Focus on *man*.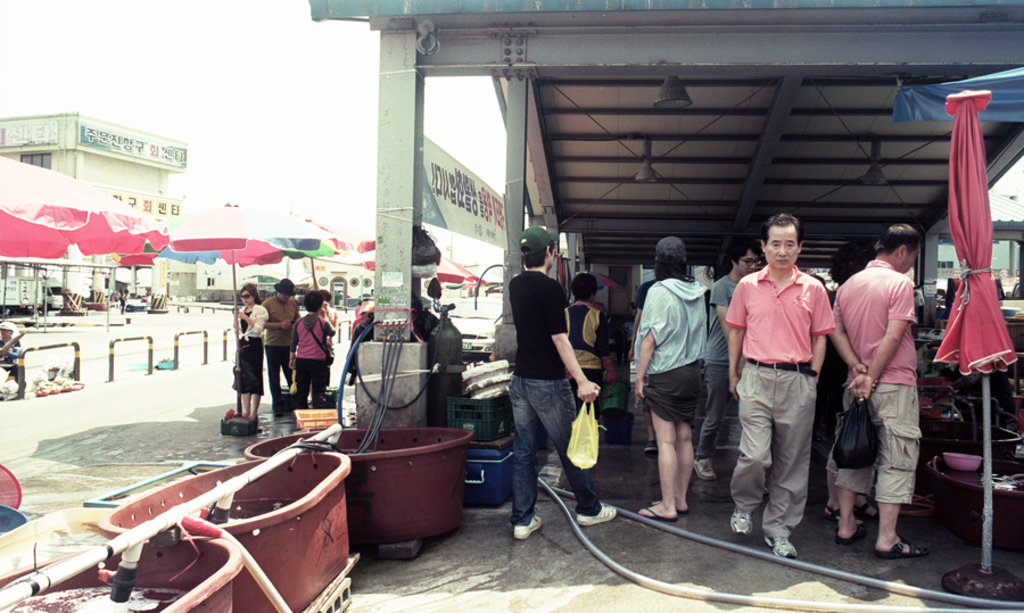
Focused at bbox(721, 212, 841, 560).
